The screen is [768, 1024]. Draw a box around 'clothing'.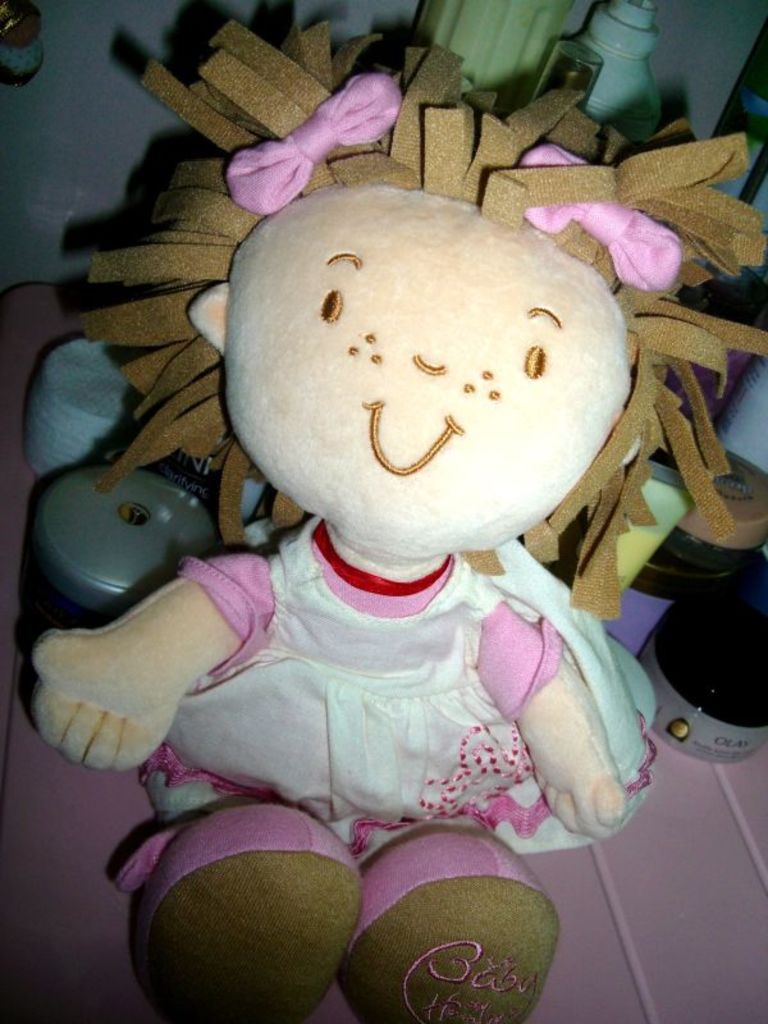
rect(86, 462, 655, 870).
